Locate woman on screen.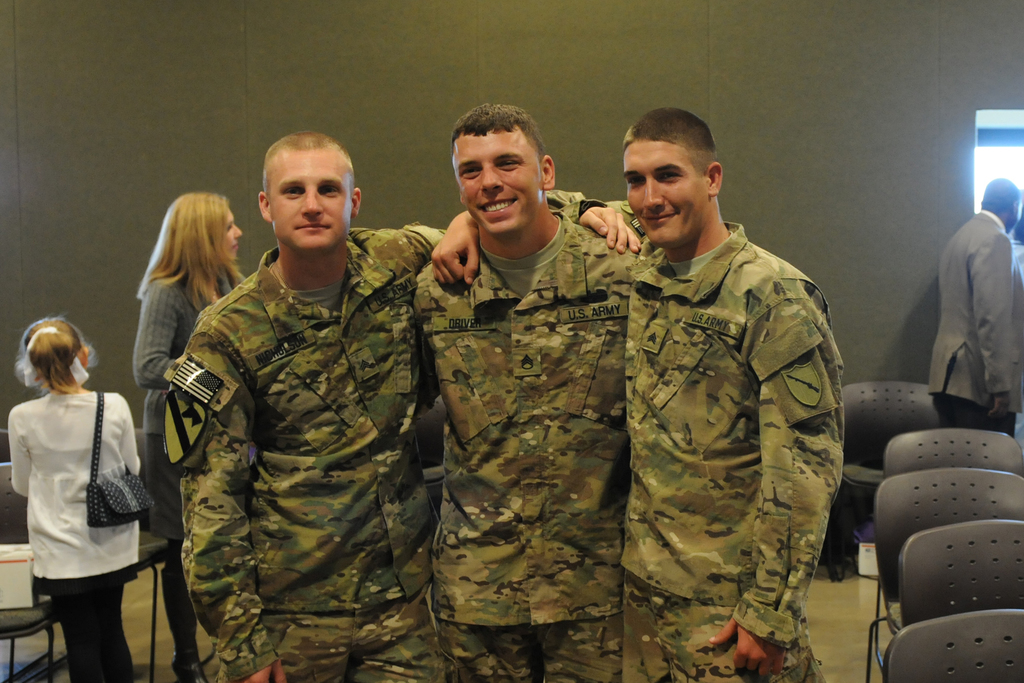
On screen at 0 303 164 682.
